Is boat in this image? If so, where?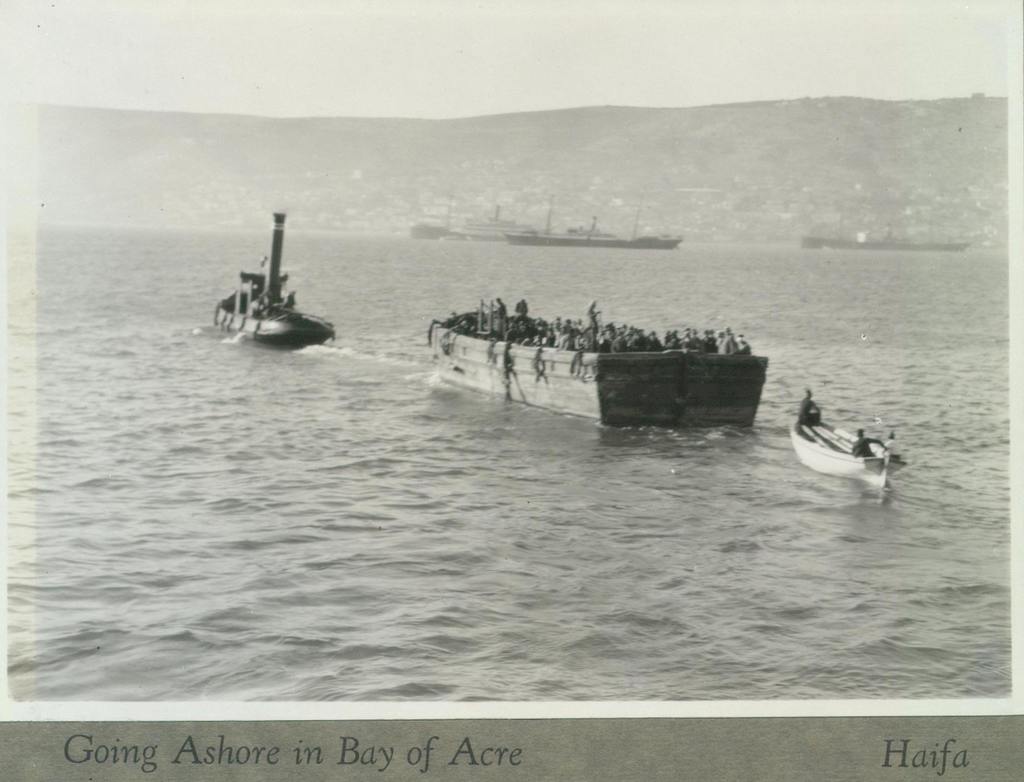
Yes, at bbox=[421, 305, 770, 423].
